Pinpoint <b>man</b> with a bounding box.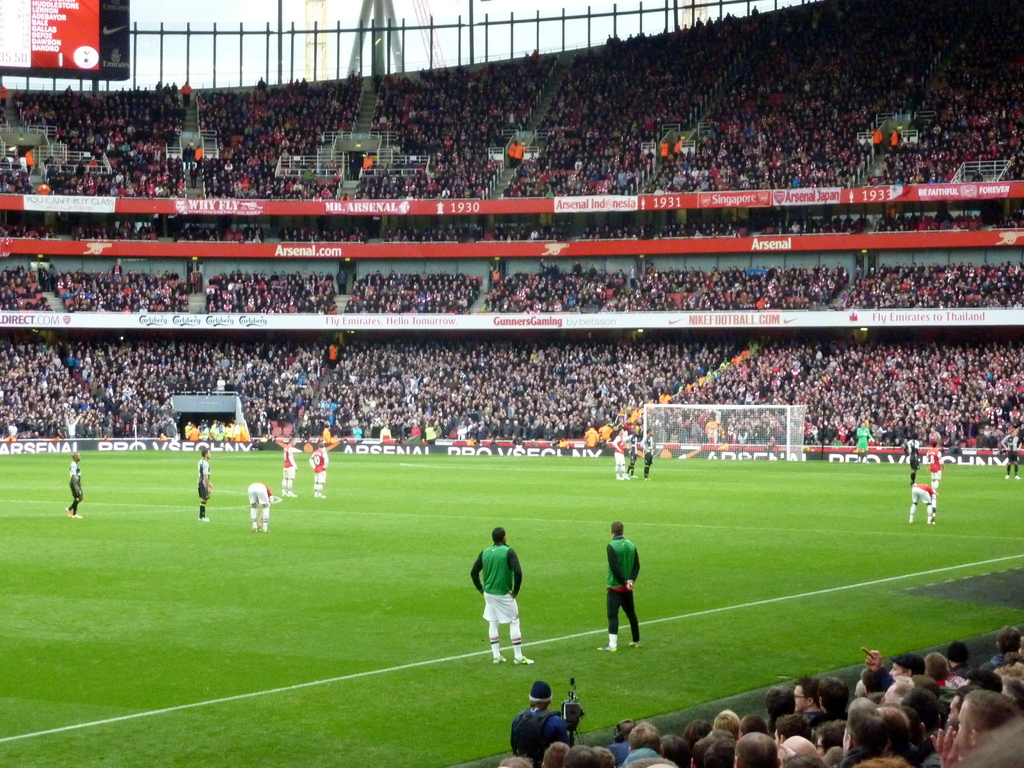
596 524 643 648.
